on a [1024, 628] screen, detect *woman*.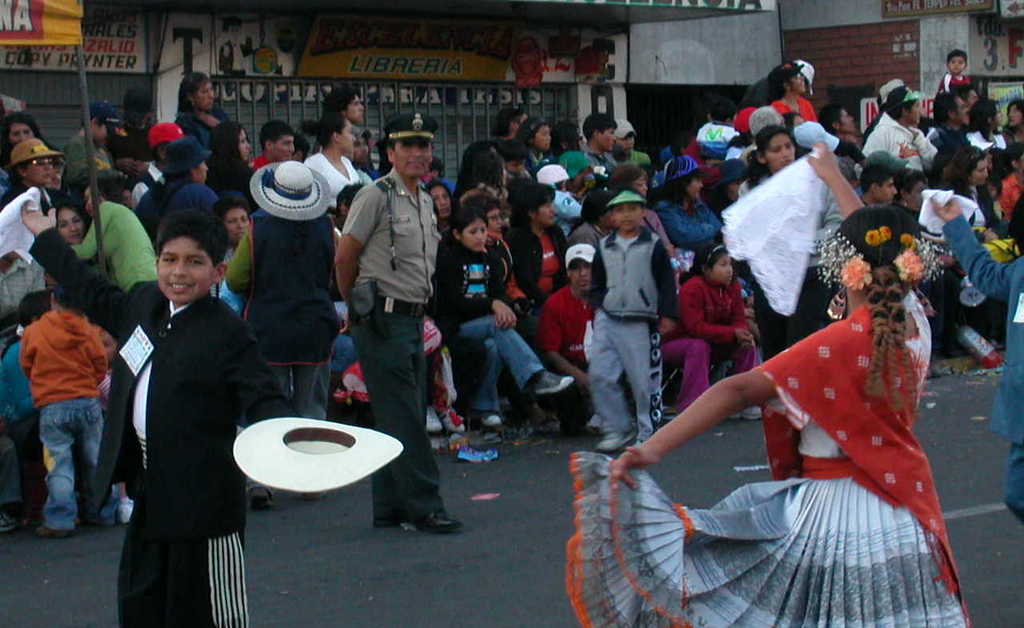
<box>50,151,65,195</box>.
